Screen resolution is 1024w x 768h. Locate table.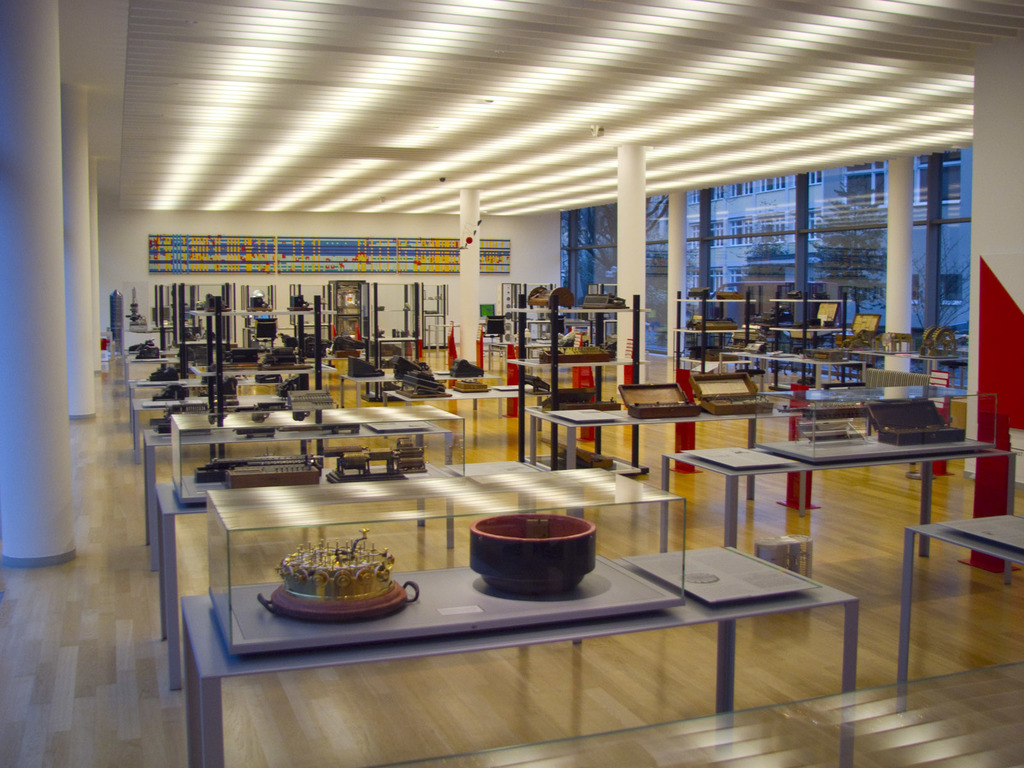
bbox(150, 388, 470, 495).
